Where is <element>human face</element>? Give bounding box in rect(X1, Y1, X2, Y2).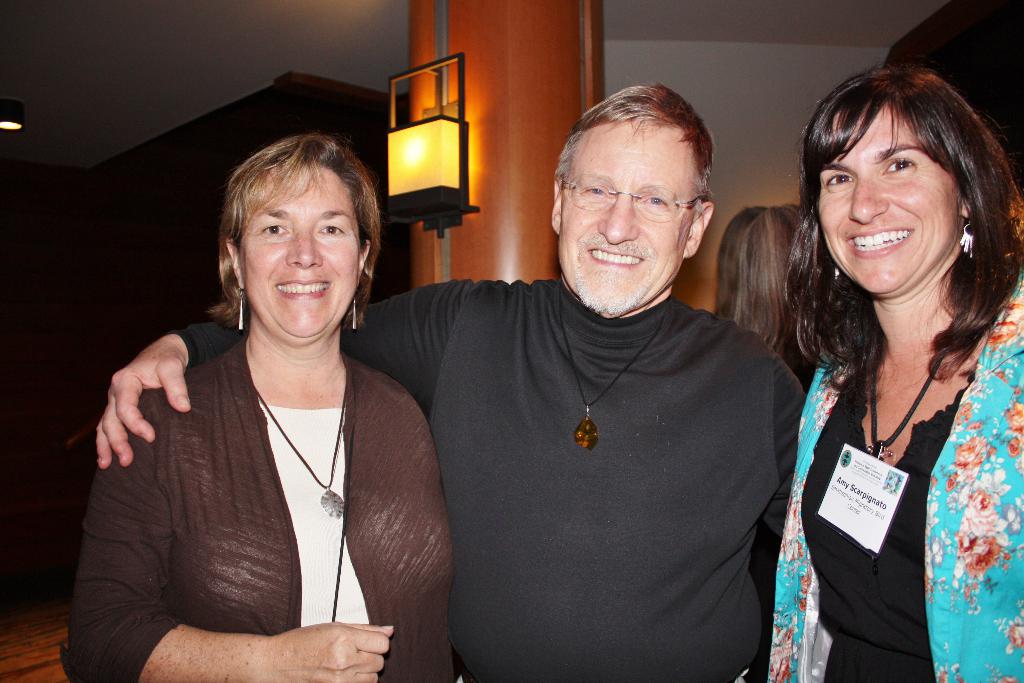
rect(235, 161, 362, 340).
